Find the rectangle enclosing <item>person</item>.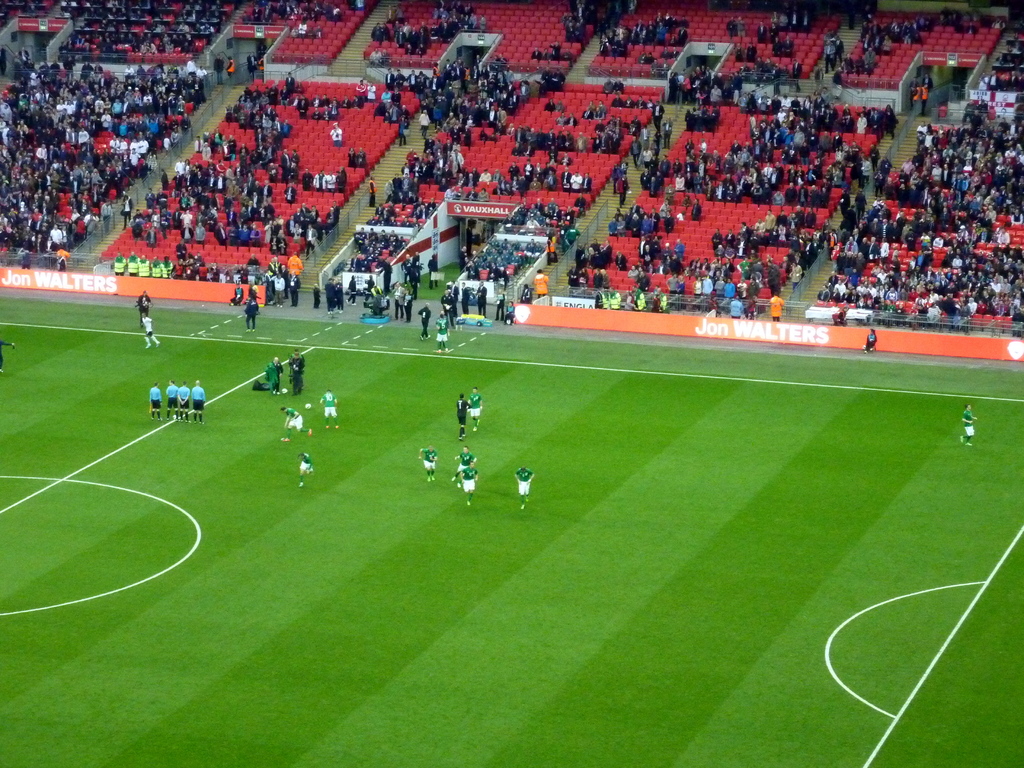
bbox=(289, 352, 305, 395).
